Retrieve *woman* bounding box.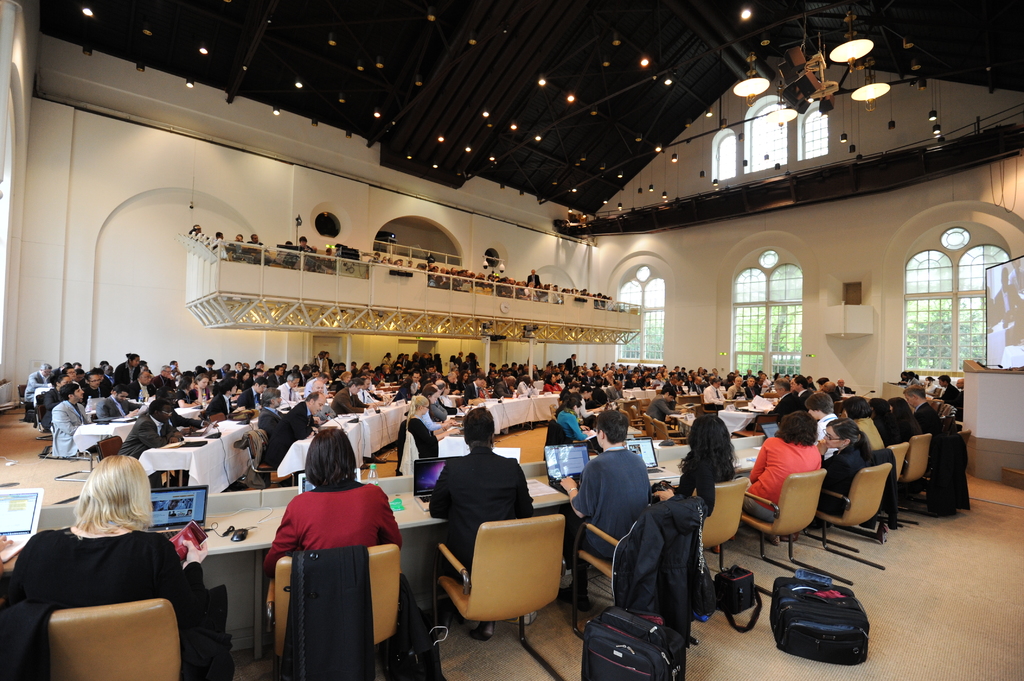
Bounding box: box(523, 283, 538, 299).
